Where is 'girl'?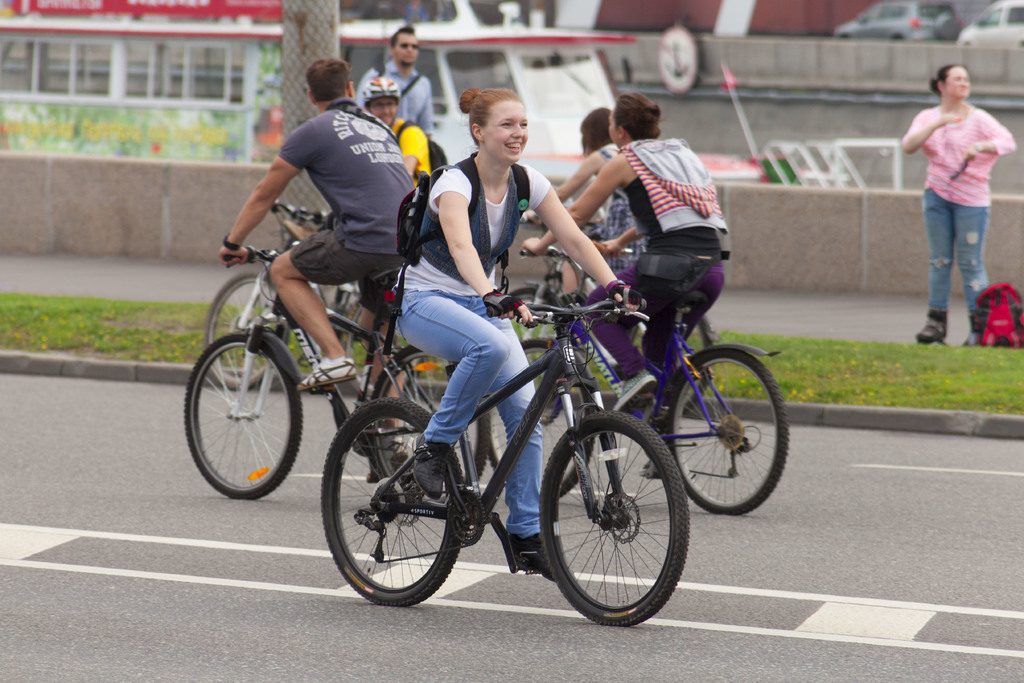
<bbox>516, 111, 644, 299</bbox>.
